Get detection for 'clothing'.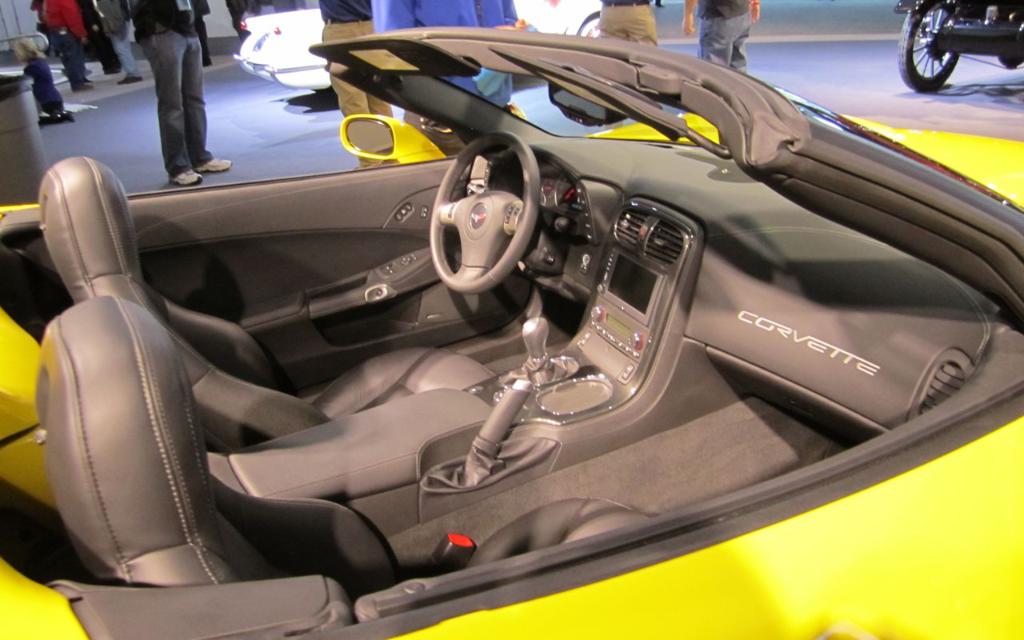
Detection: 694:6:748:74.
